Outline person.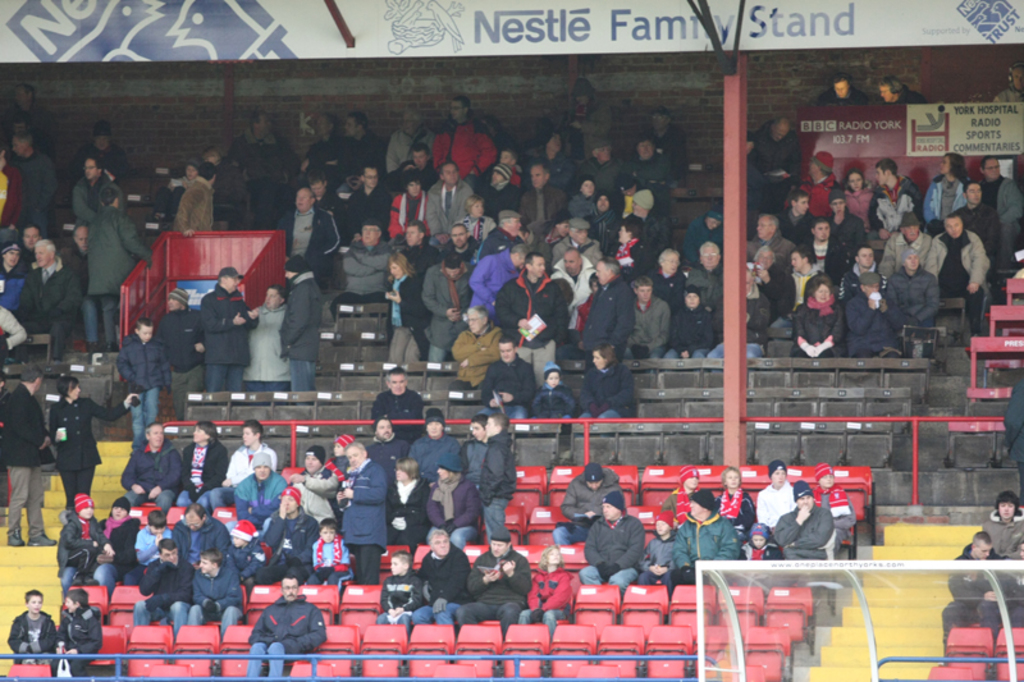
Outline: [381,454,426,557].
